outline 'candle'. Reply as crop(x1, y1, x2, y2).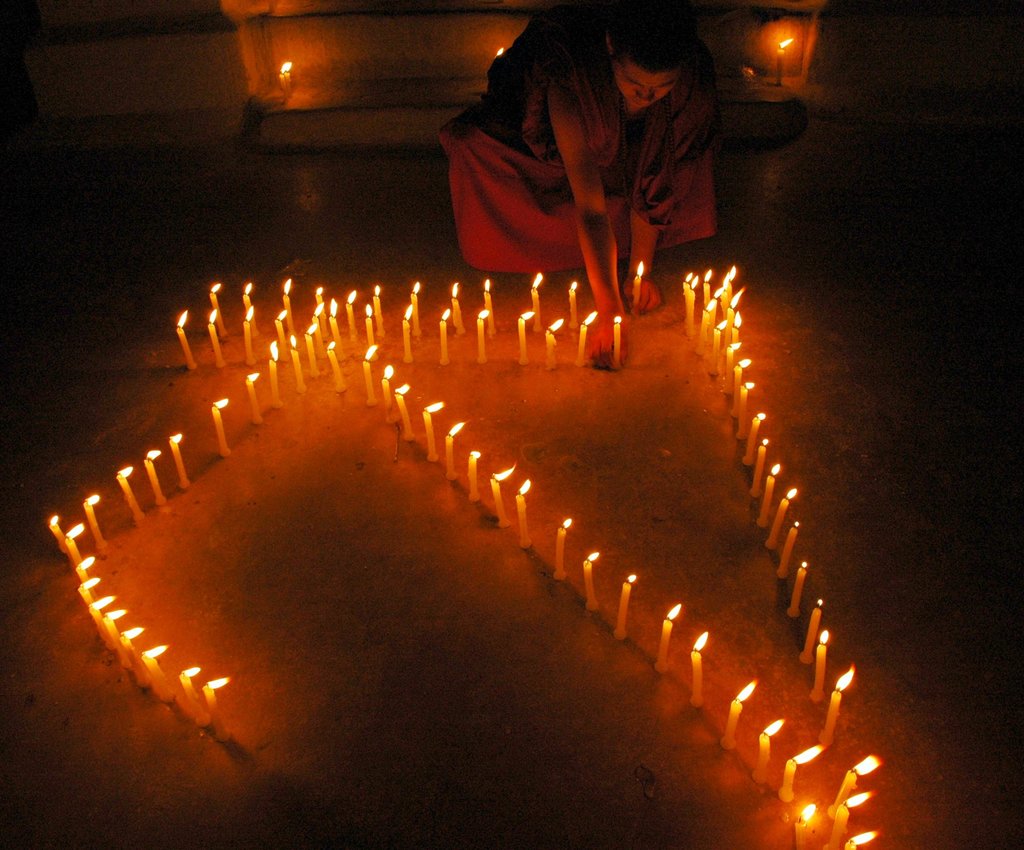
crop(780, 740, 825, 807).
